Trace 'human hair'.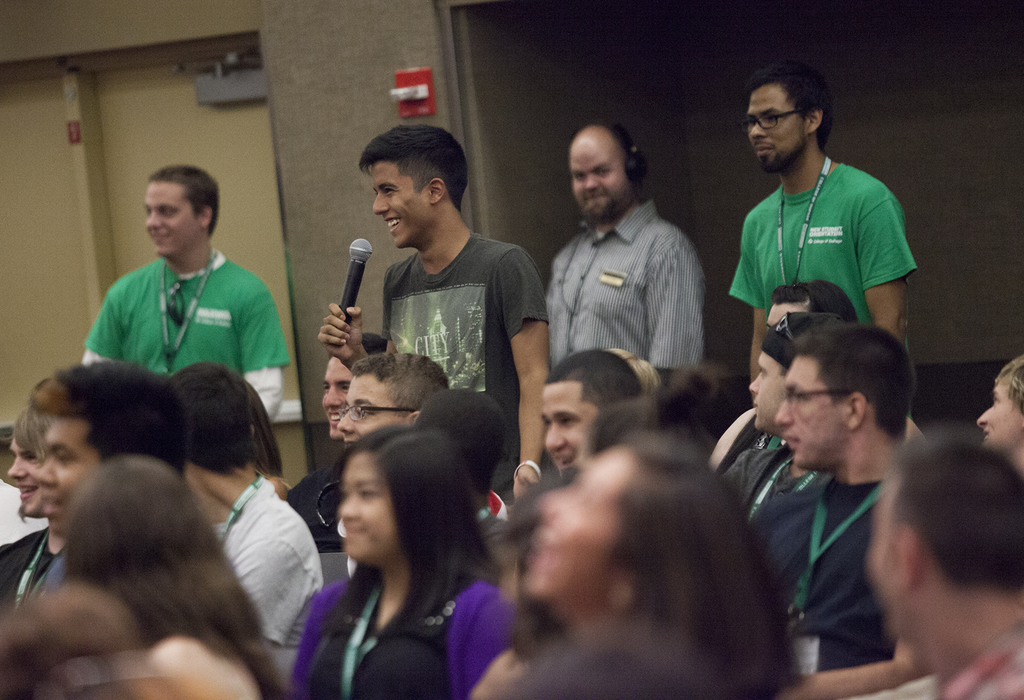
Traced to locate(789, 321, 913, 431).
